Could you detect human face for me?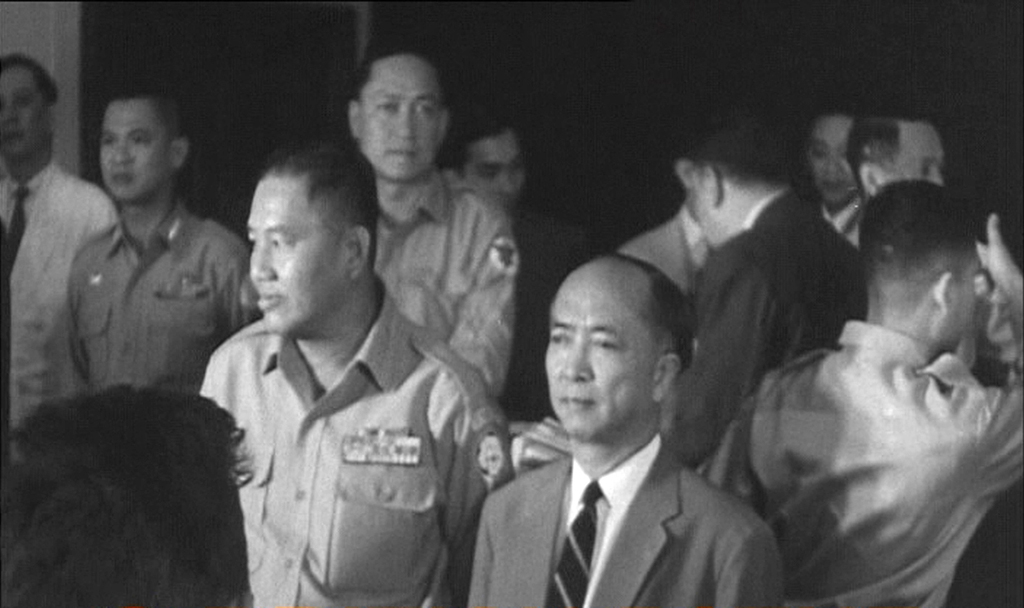
Detection result: (x1=361, y1=57, x2=444, y2=182).
